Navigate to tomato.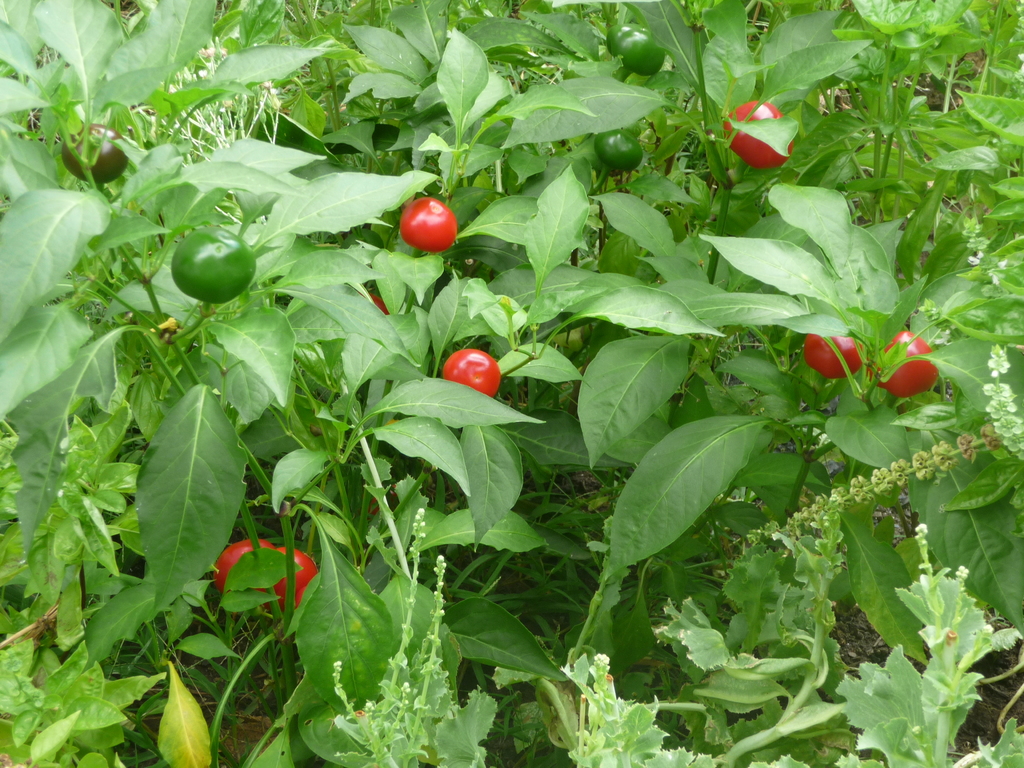
Navigation target: bbox=(440, 342, 500, 394).
